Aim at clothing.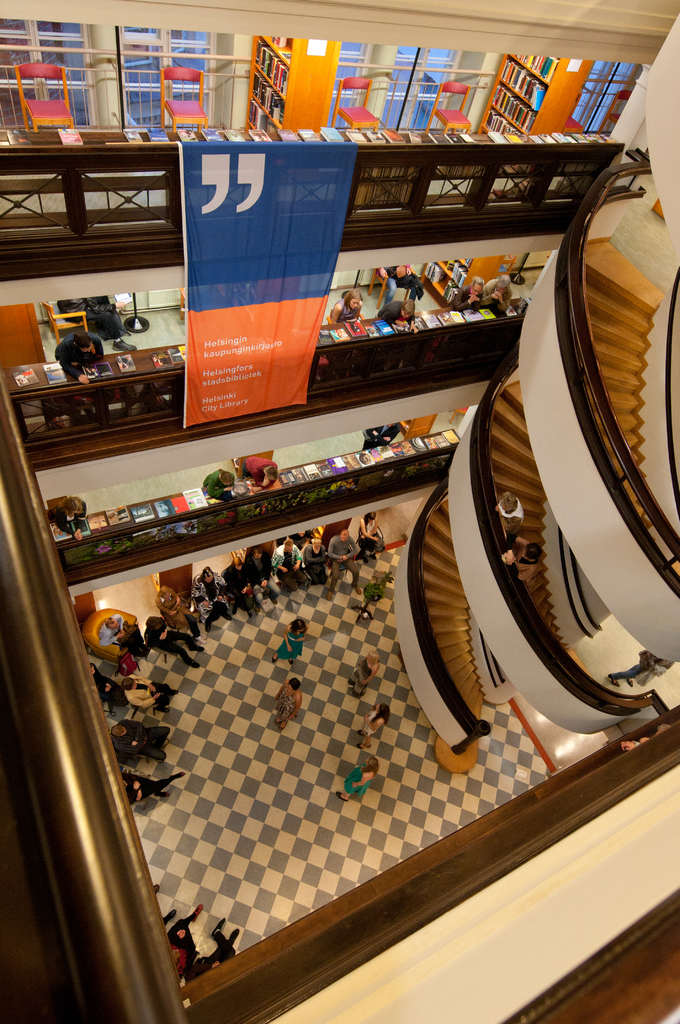
Aimed at <box>34,490,95,547</box>.
